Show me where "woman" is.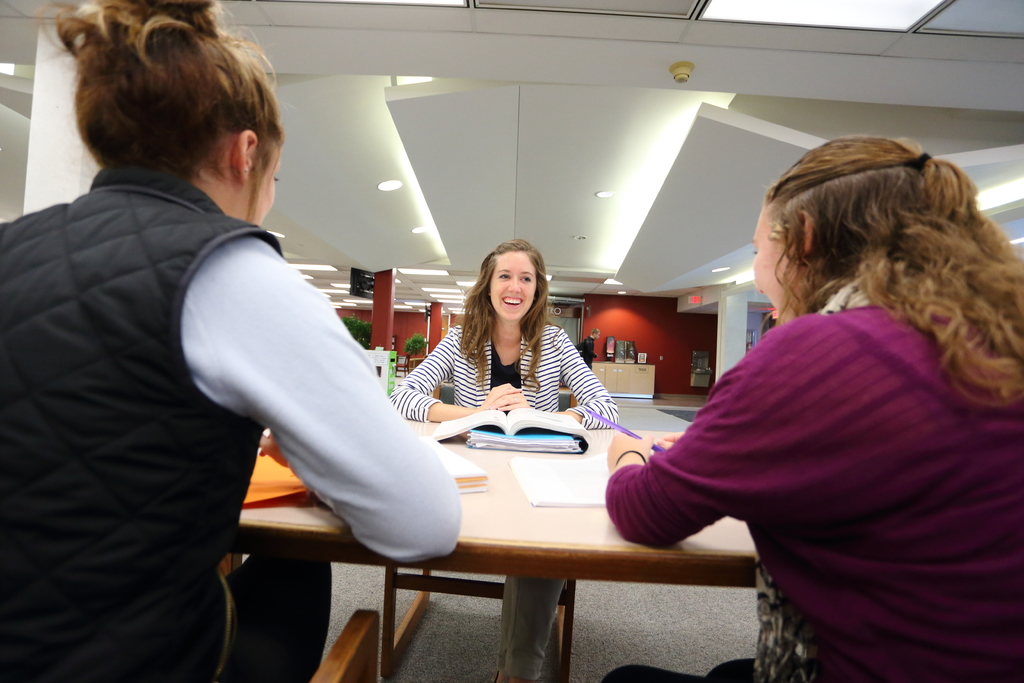
"woman" is at crop(0, 0, 465, 682).
